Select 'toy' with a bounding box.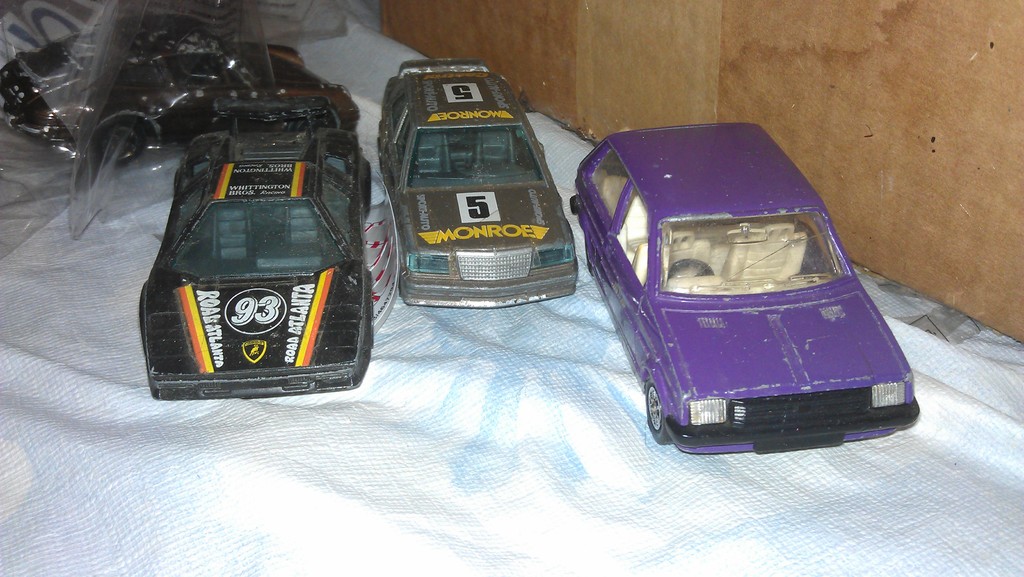
[141,98,374,396].
